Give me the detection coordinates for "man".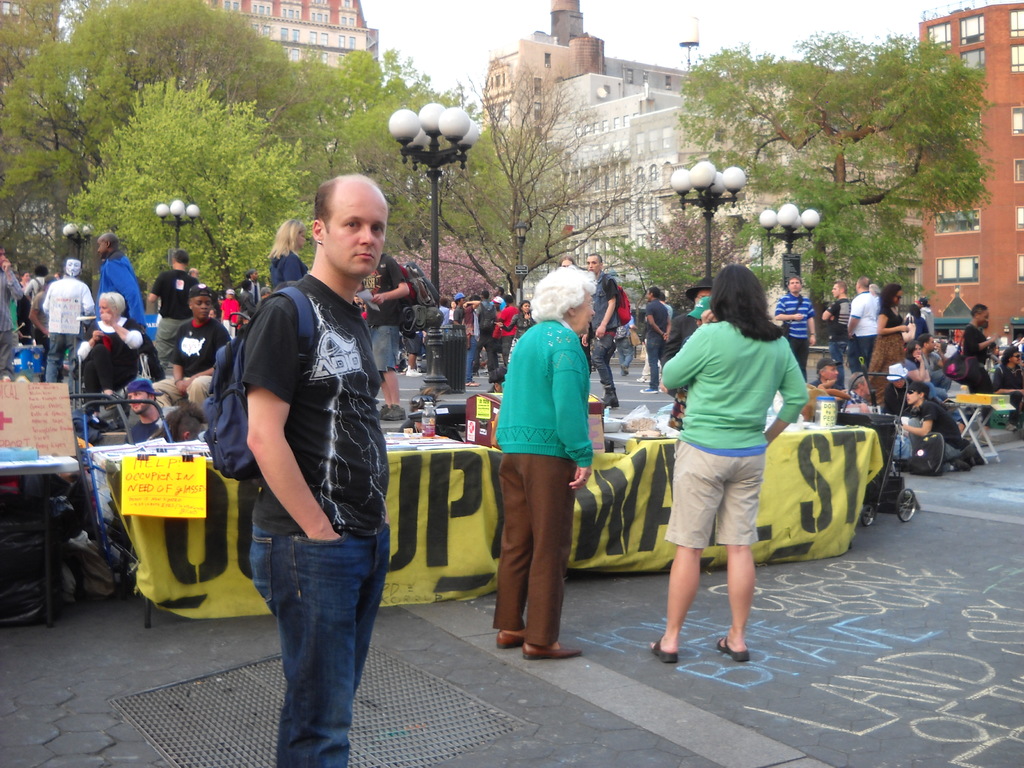
129, 378, 184, 442.
